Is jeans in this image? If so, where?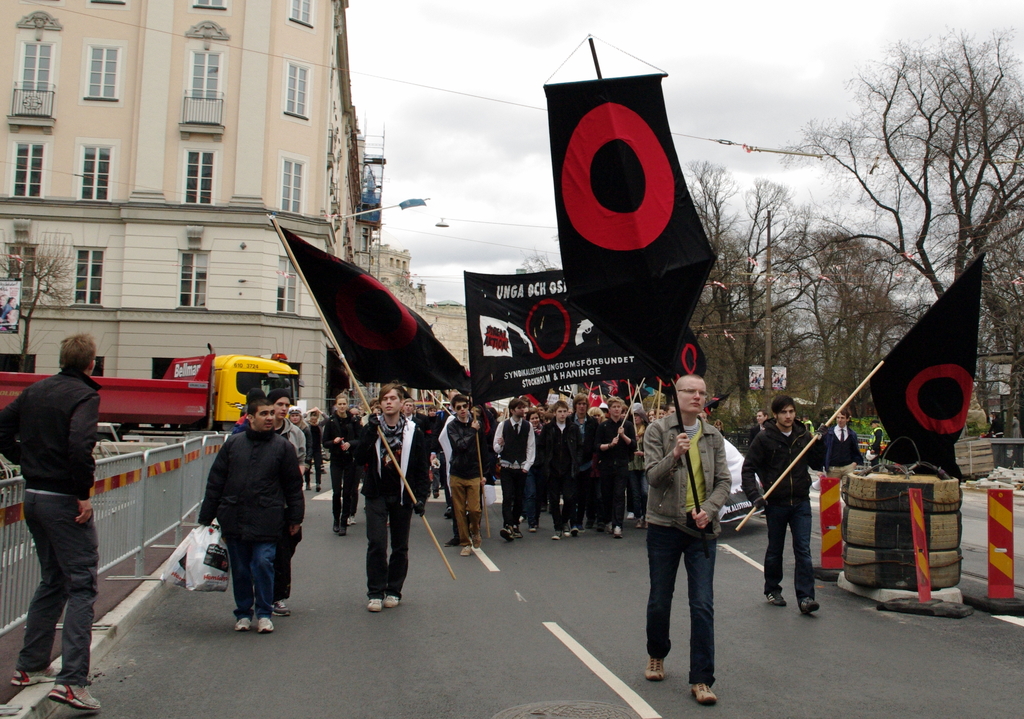
Yes, at region(276, 527, 304, 604).
